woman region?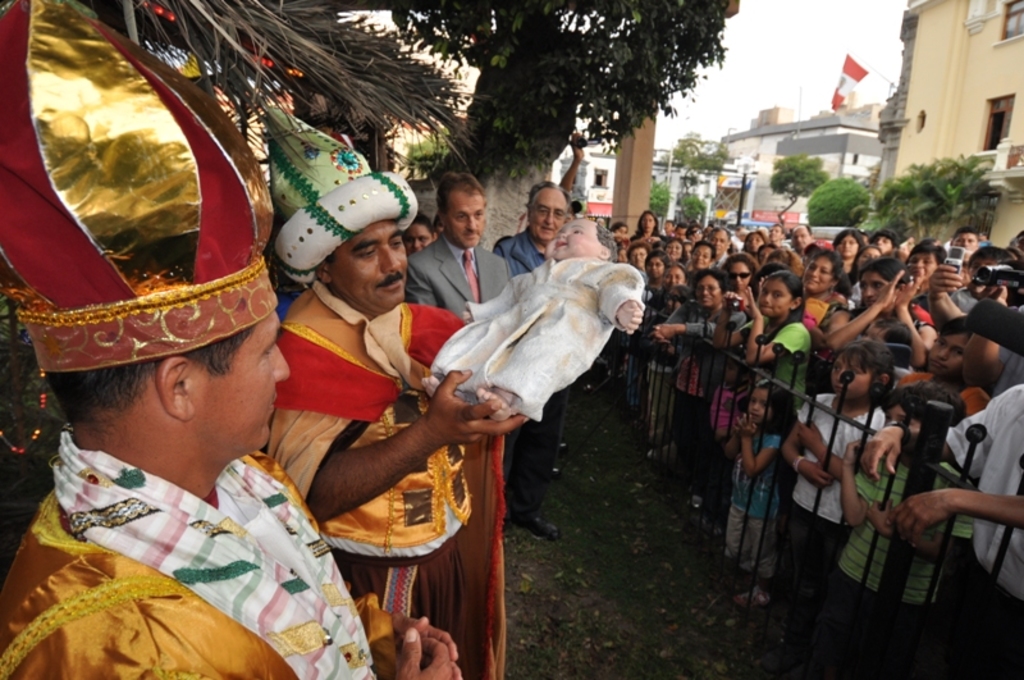
(626,239,644,266)
